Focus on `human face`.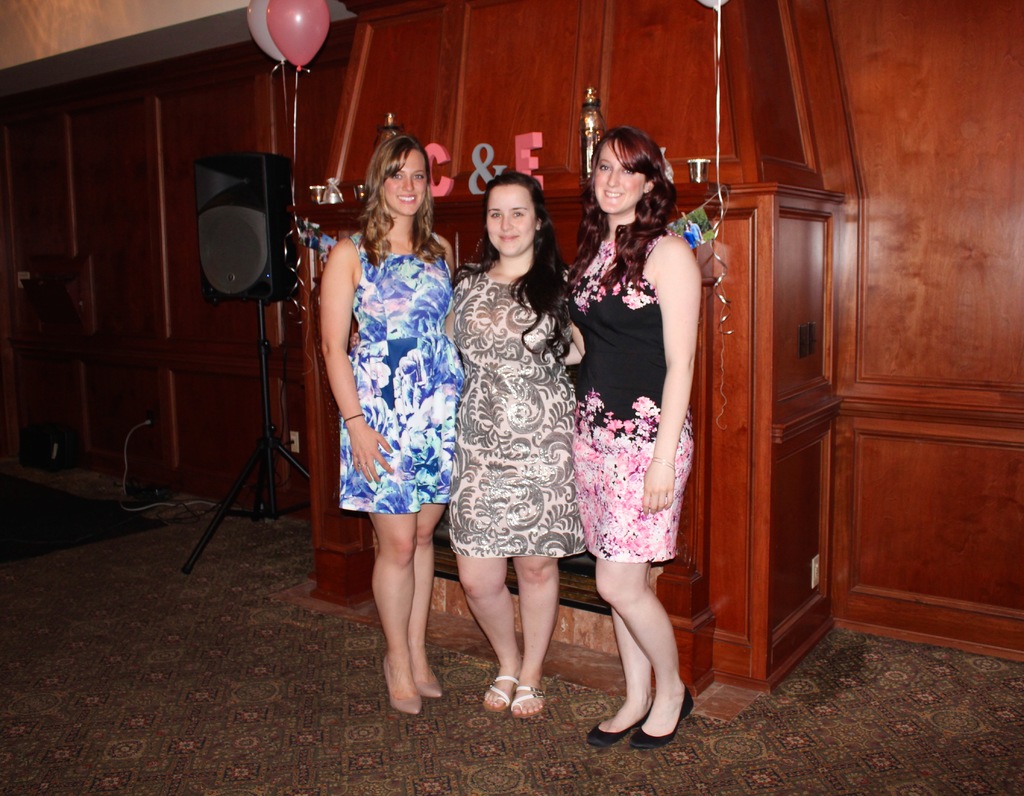
Focused at (486,191,534,253).
